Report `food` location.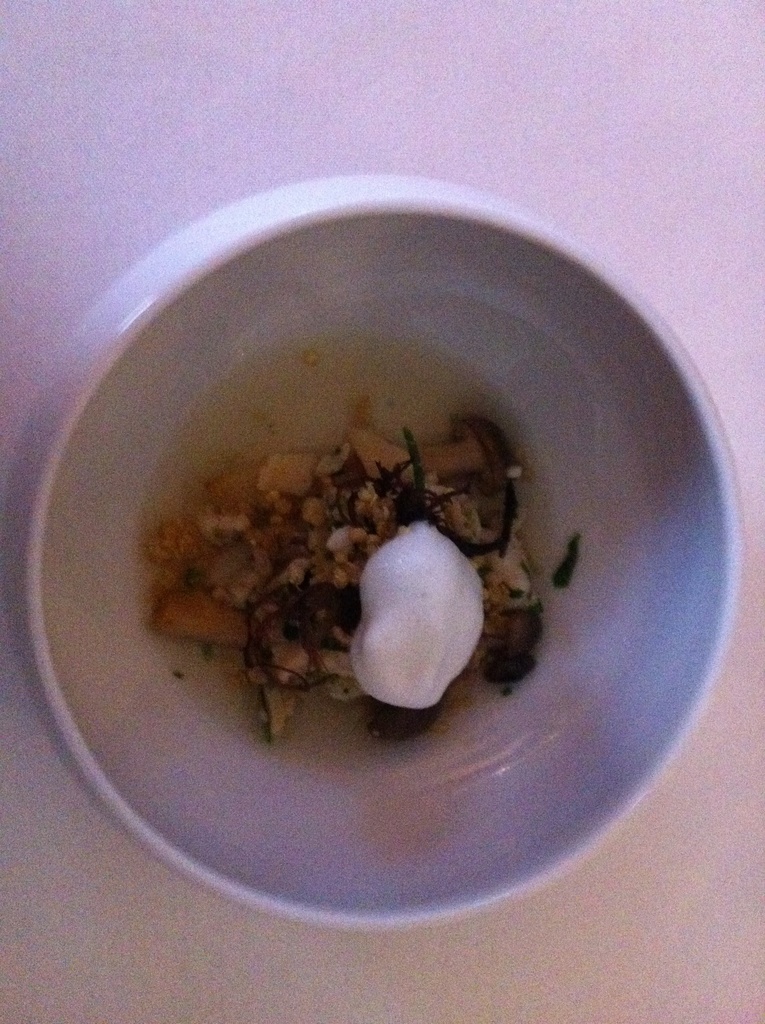
Report: [left=149, top=365, right=556, bottom=732].
